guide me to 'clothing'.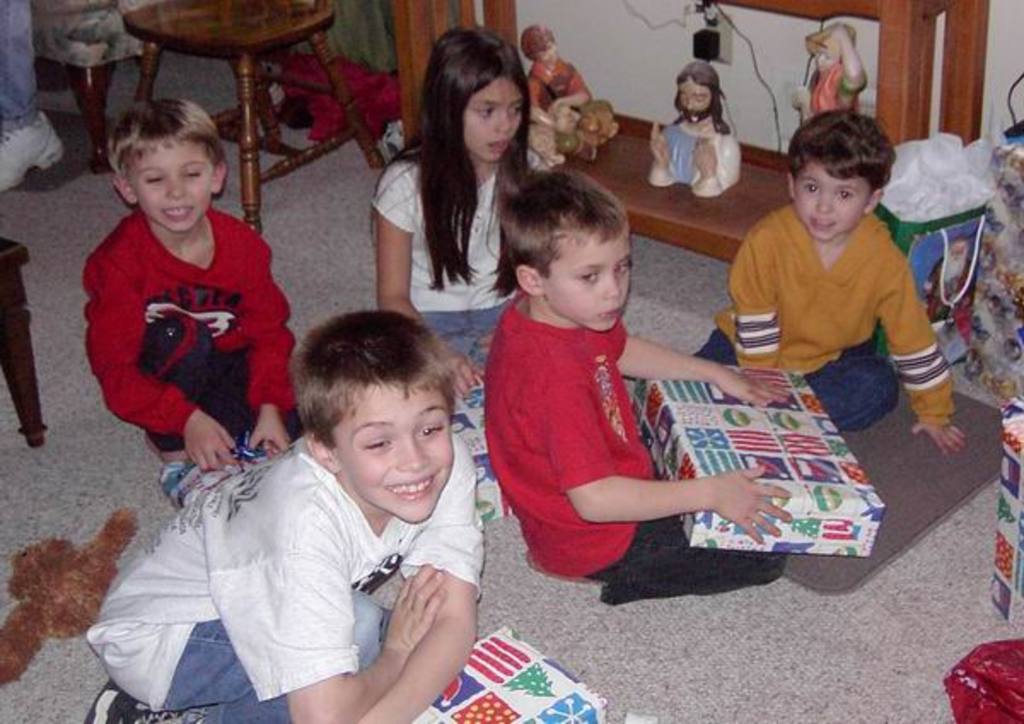
Guidance: (485, 290, 788, 598).
